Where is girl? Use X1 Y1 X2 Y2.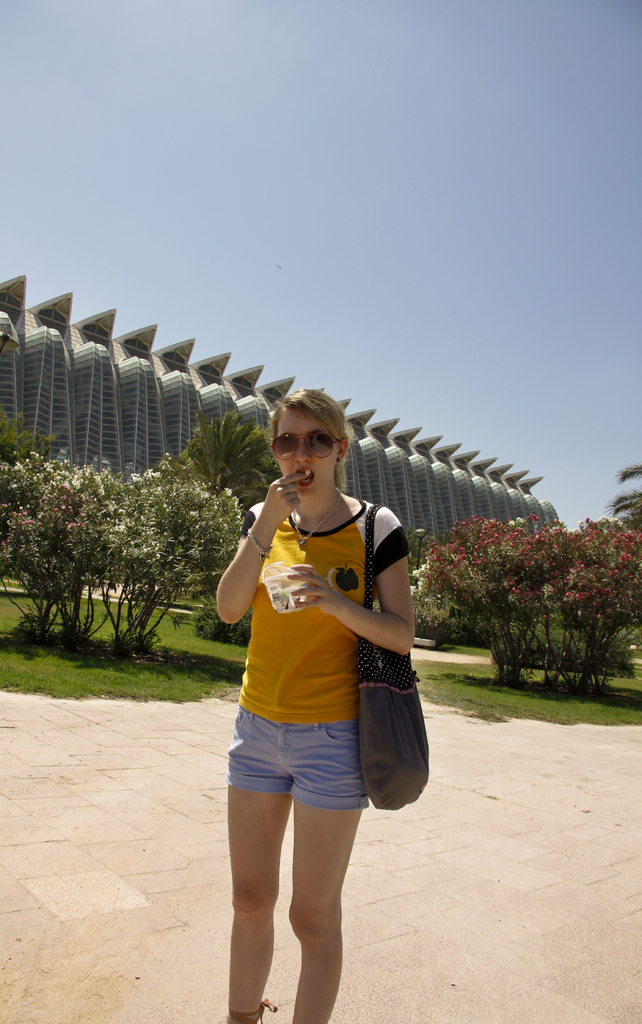
213 380 427 1023.
